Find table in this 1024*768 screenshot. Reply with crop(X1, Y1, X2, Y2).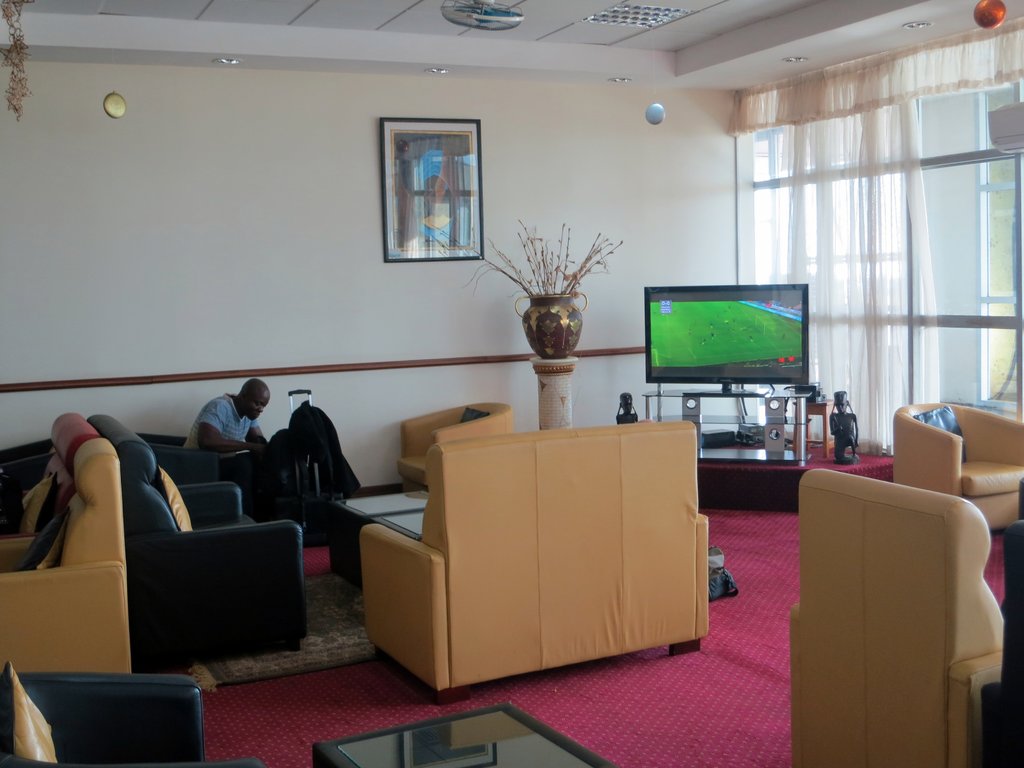
crop(327, 484, 426, 612).
